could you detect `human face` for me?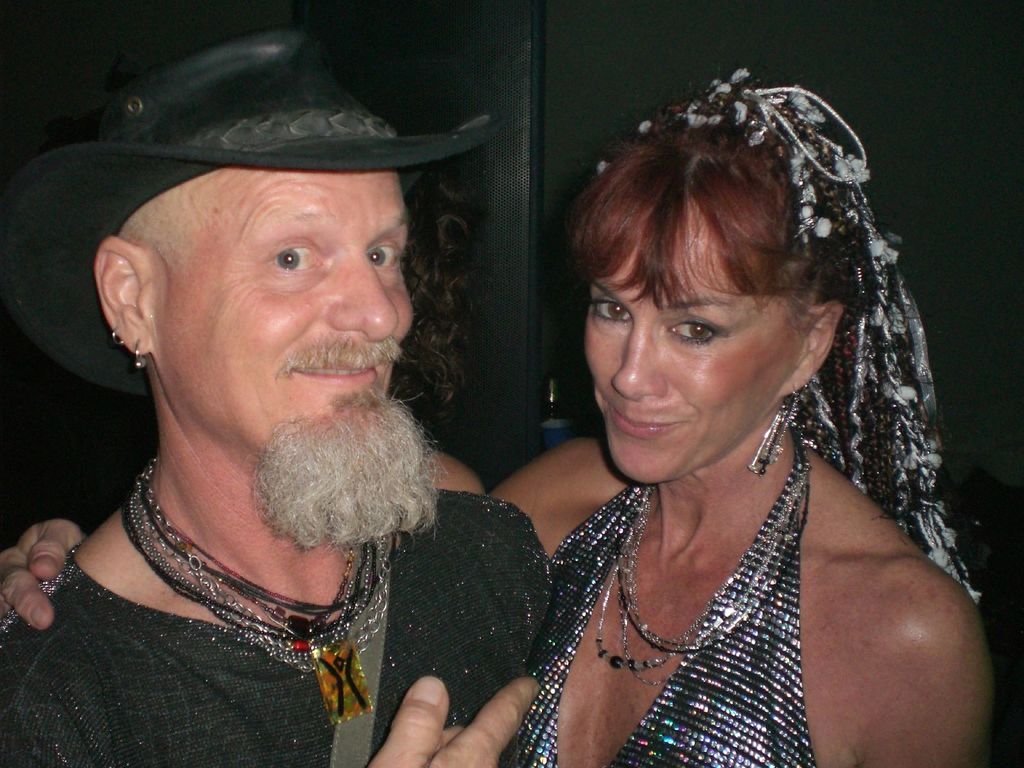
Detection result: [x1=585, y1=194, x2=810, y2=484].
